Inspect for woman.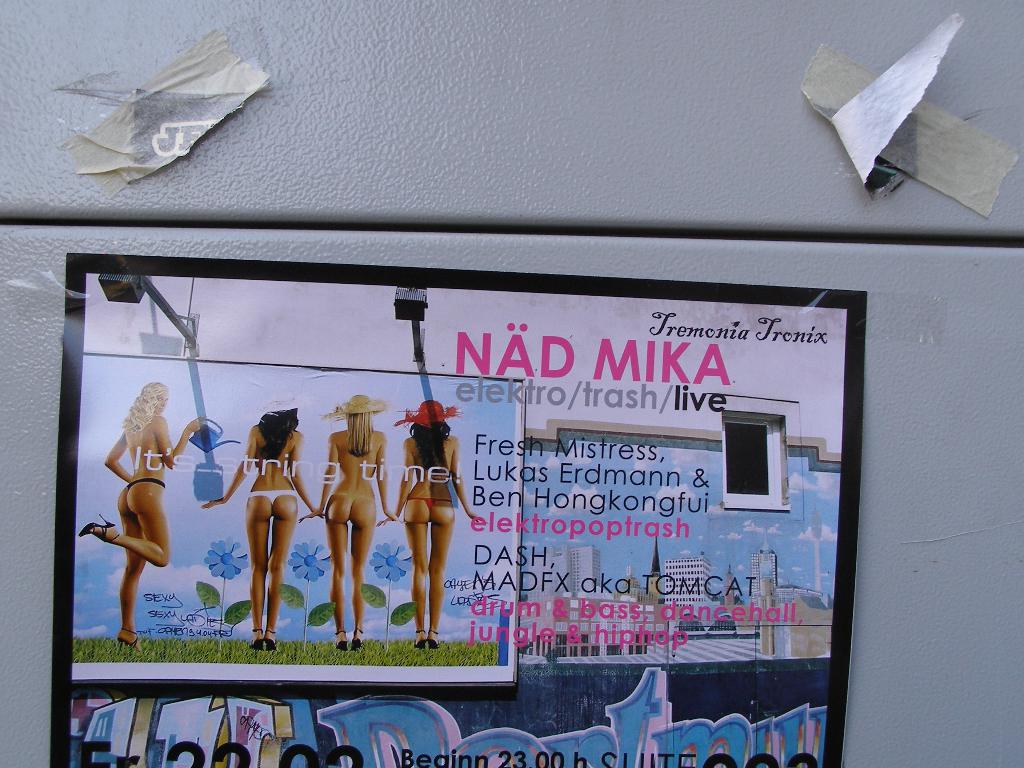
Inspection: 374,397,481,652.
